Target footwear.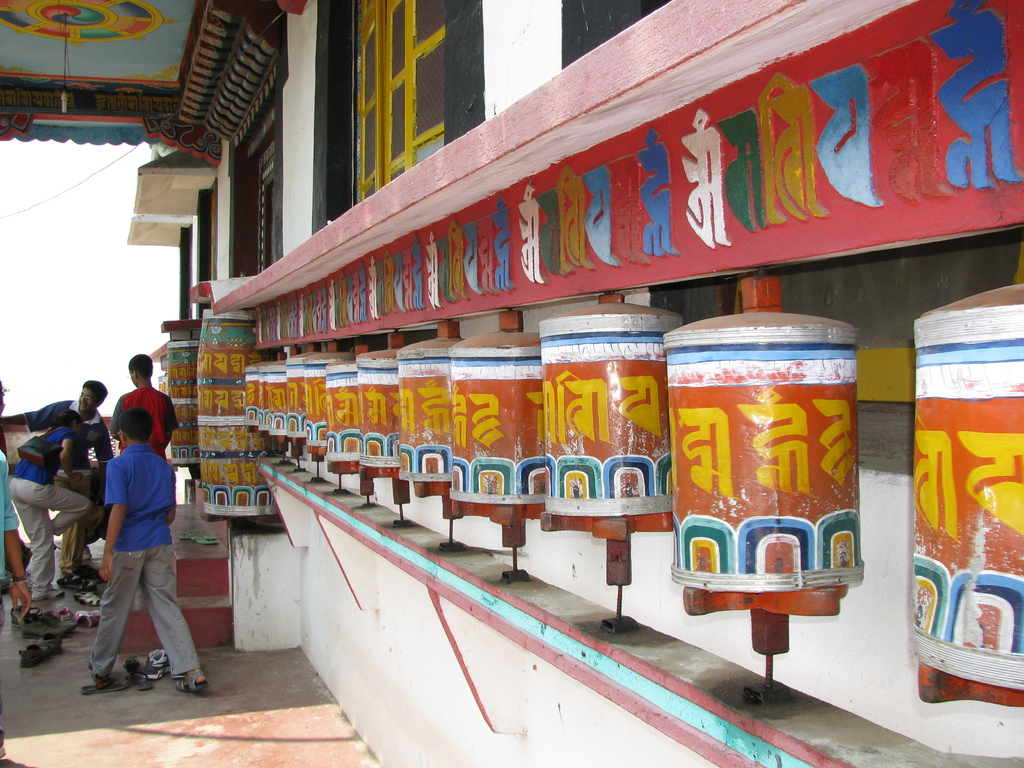
Target region: rect(65, 589, 93, 605).
